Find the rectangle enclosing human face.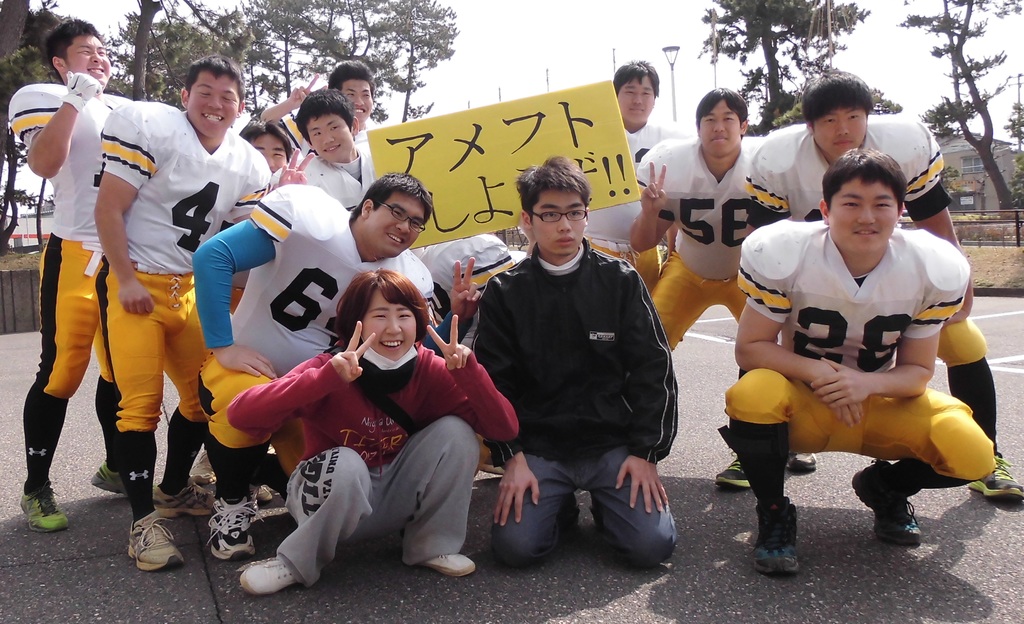
x1=829 y1=173 x2=900 y2=252.
